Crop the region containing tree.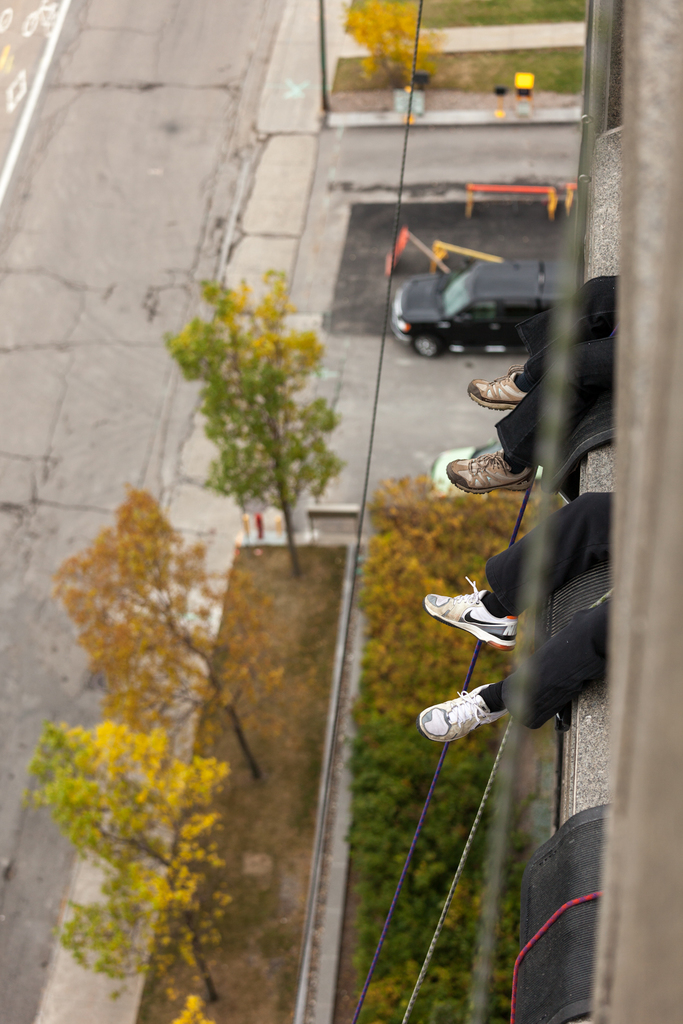
Crop region: bbox=[55, 486, 293, 780].
